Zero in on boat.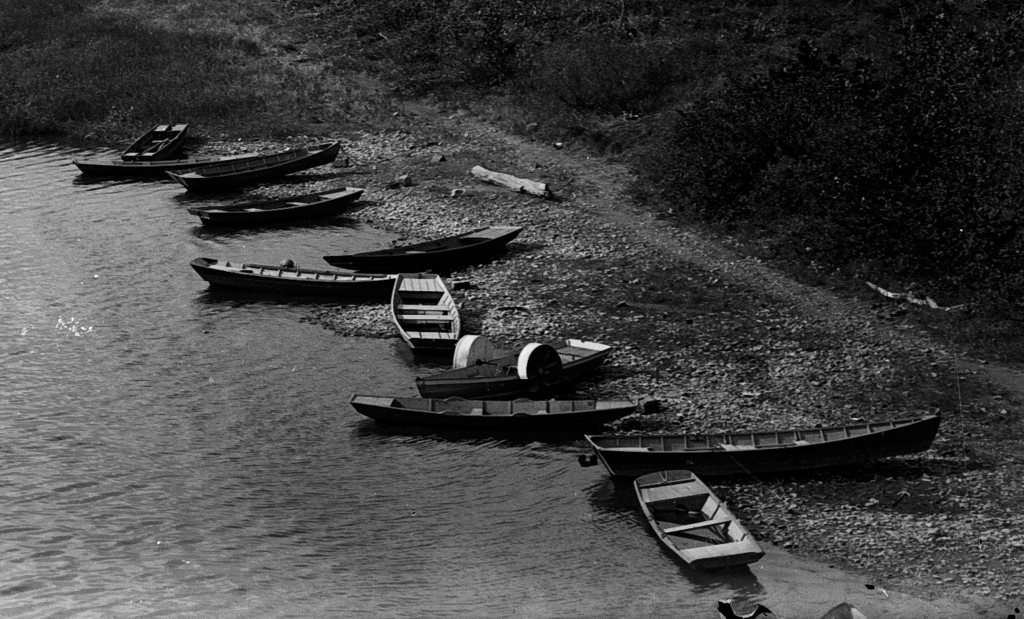
Zeroed in: (left=200, top=183, right=364, bottom=237).
